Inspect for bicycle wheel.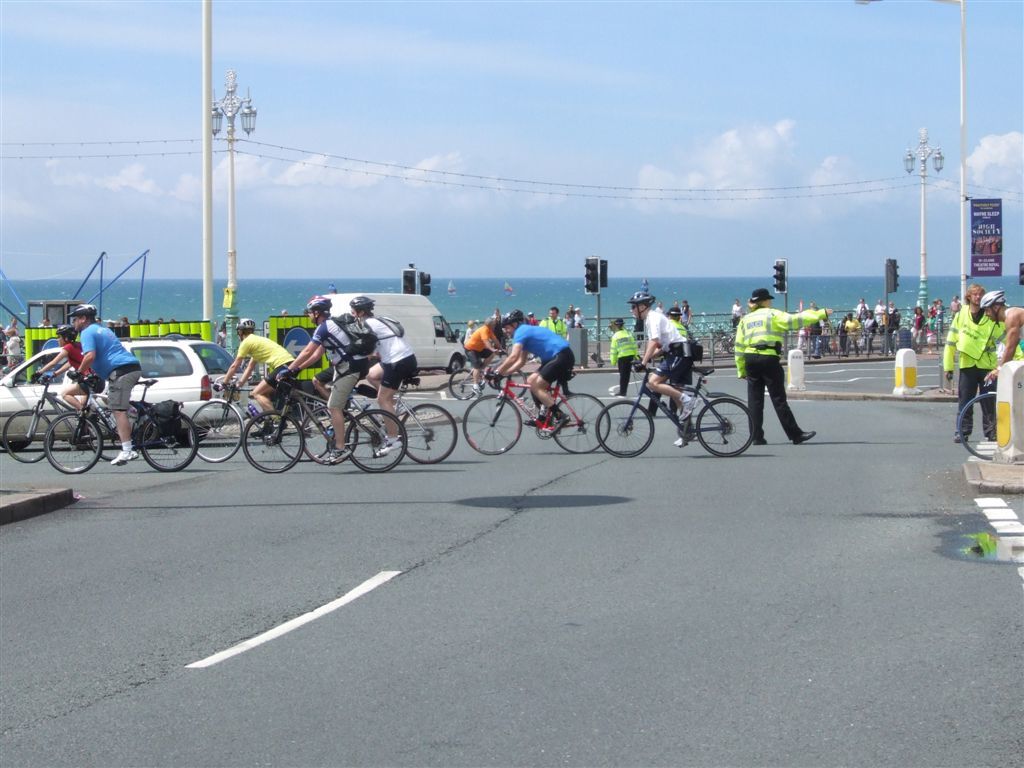
Inspection: [x1=238, y1=405, x2=308, y2=471].
